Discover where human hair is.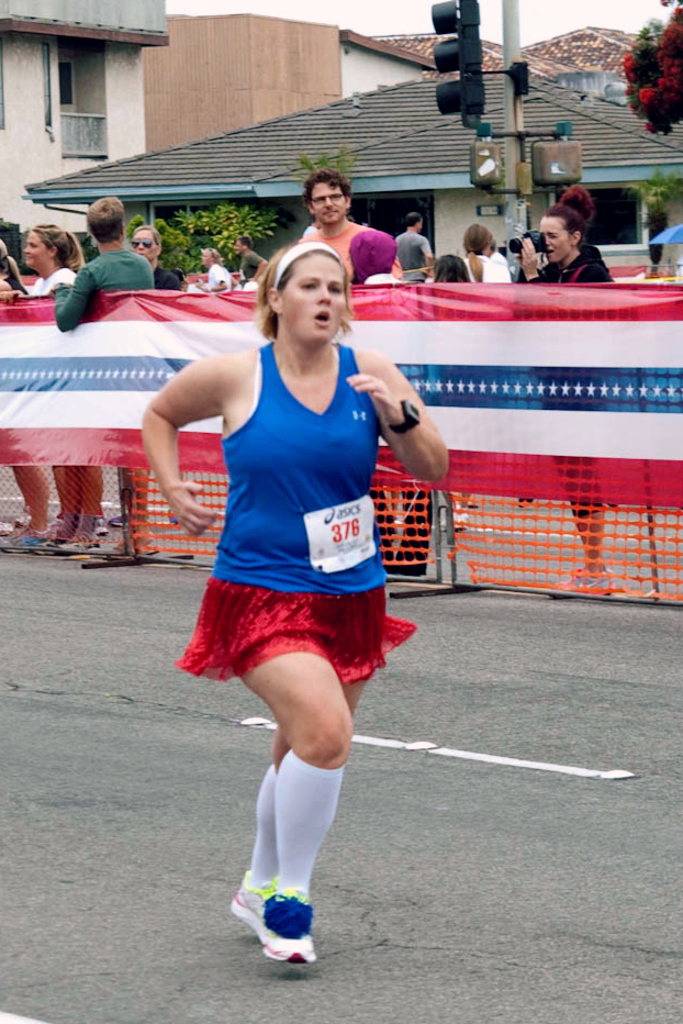
Discovered at l=204, t=245, r=222, b=265.
